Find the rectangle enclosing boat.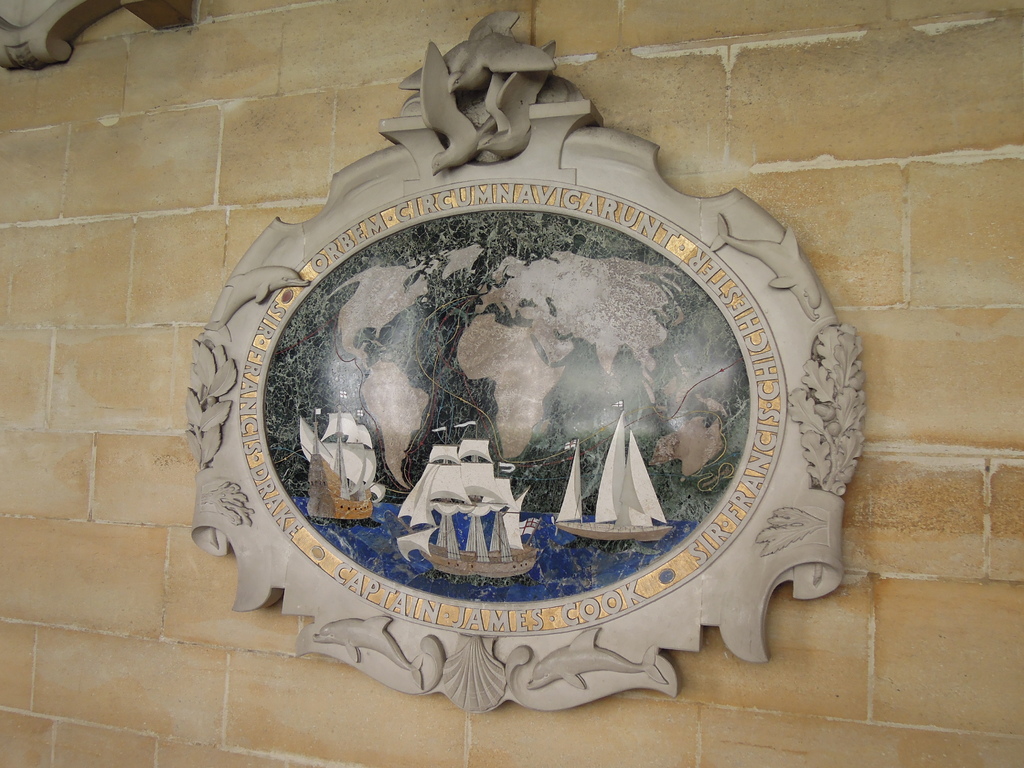
388,415,551,584.
